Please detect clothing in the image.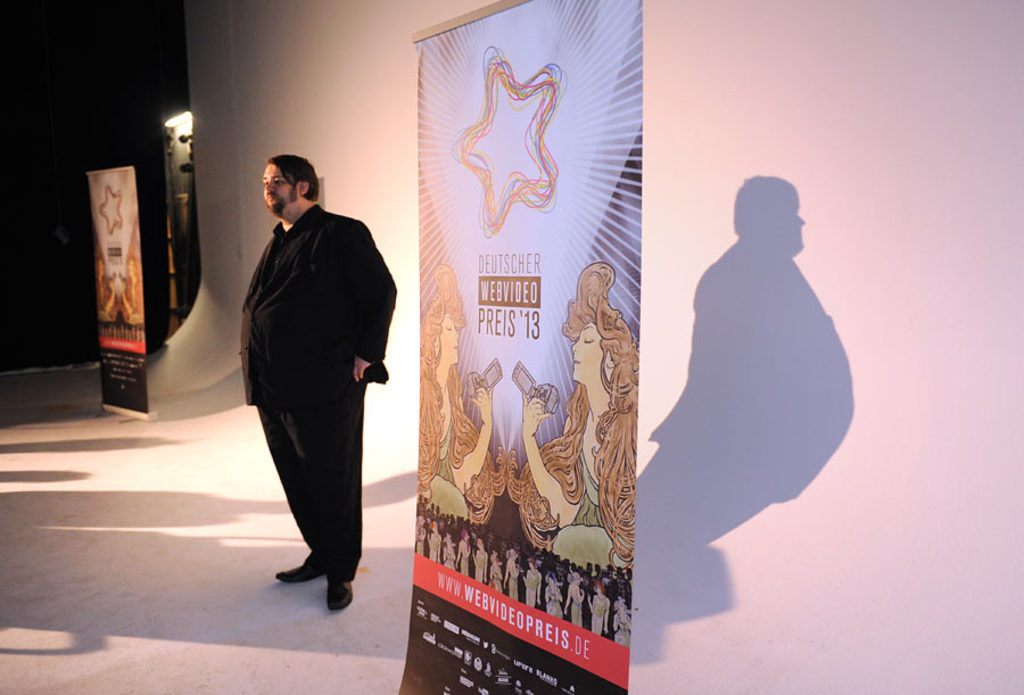
{"left": 446, "top": 548, "right": 457, "bottom": 569}.
